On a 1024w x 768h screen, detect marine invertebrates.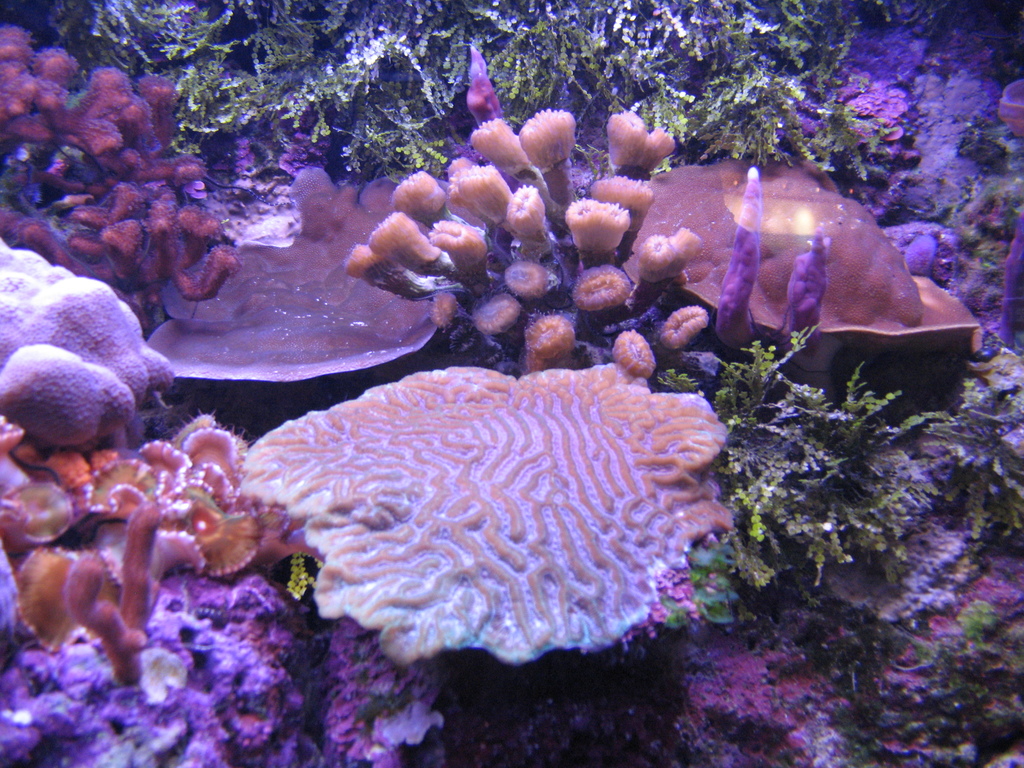
696 320 948 609.
